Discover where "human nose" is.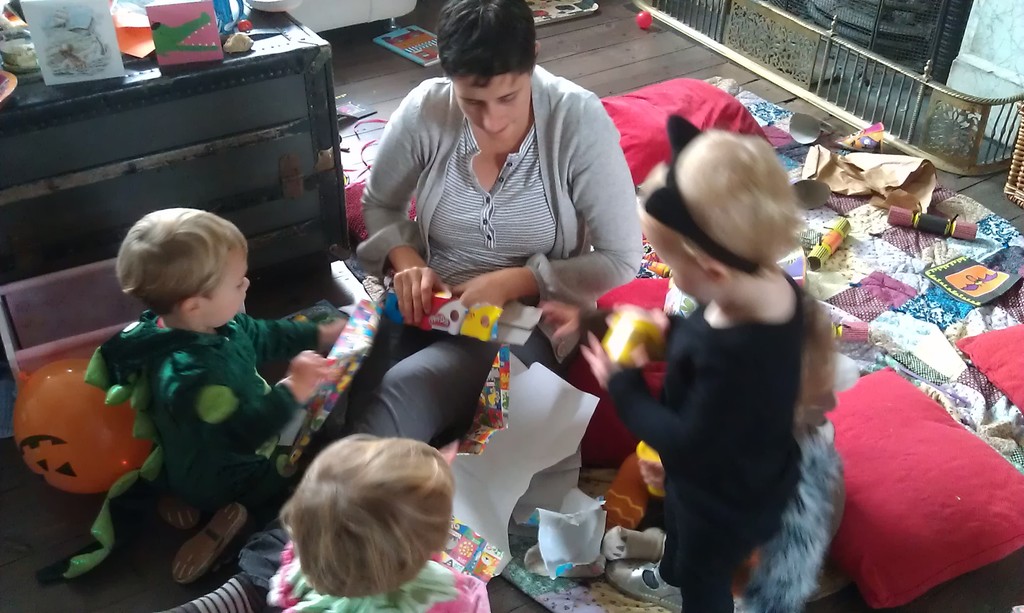
Discovered at bbox=[479, 103, 508, 136].
